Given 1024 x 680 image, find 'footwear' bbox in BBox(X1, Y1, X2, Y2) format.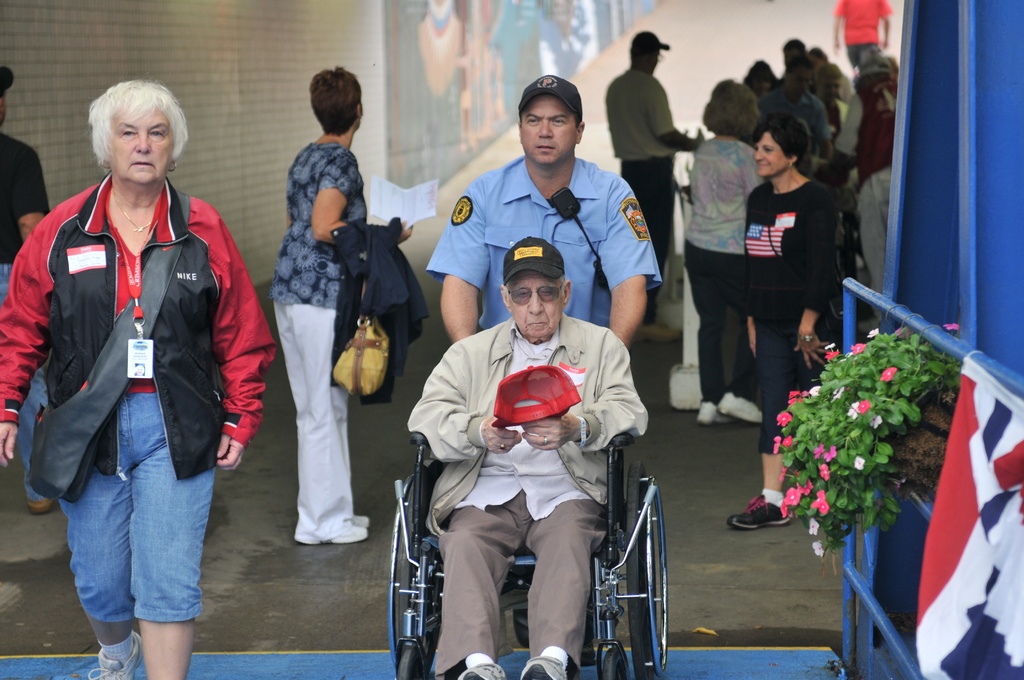
BBox(724, 494, 799, 529).
